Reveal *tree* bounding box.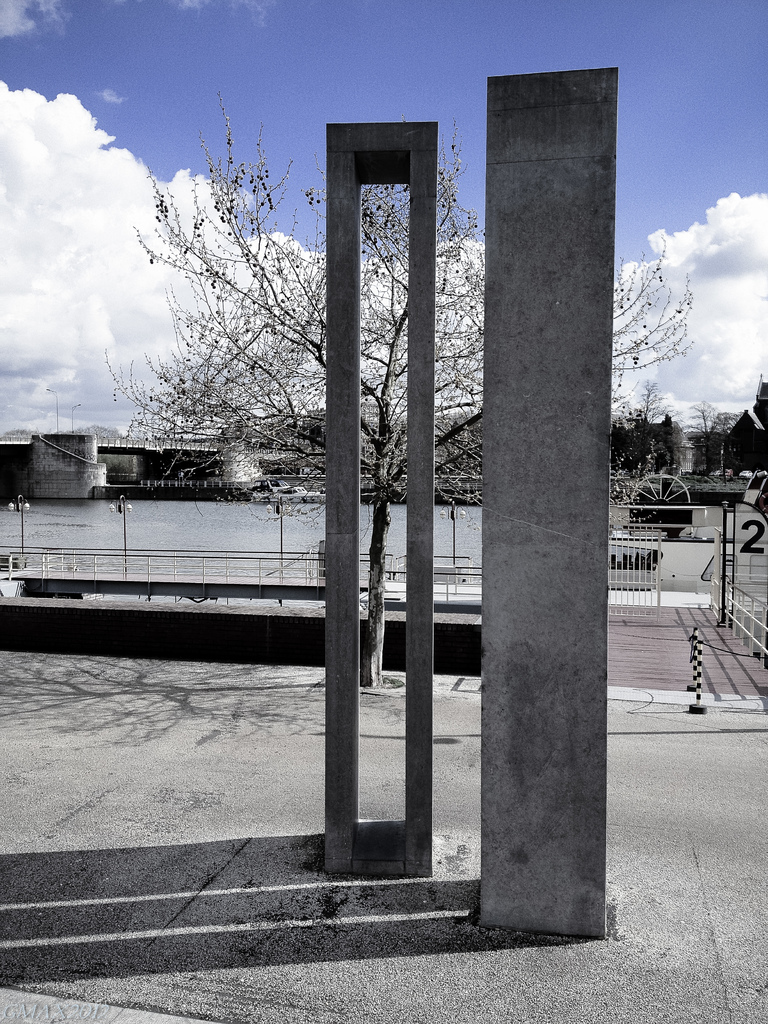
Revealed: (left=681, top=399, right=742, bottom=472).
